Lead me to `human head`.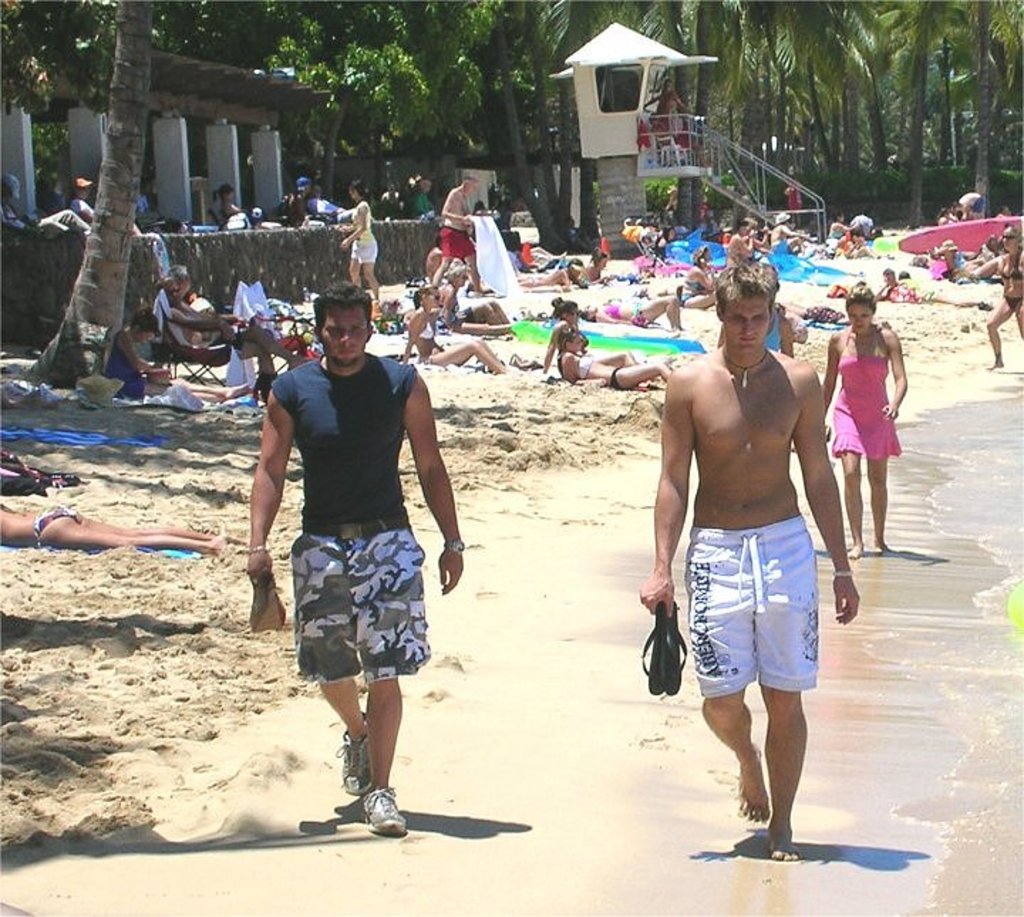
Lead to bbox=[164, 277, 182, 307].
